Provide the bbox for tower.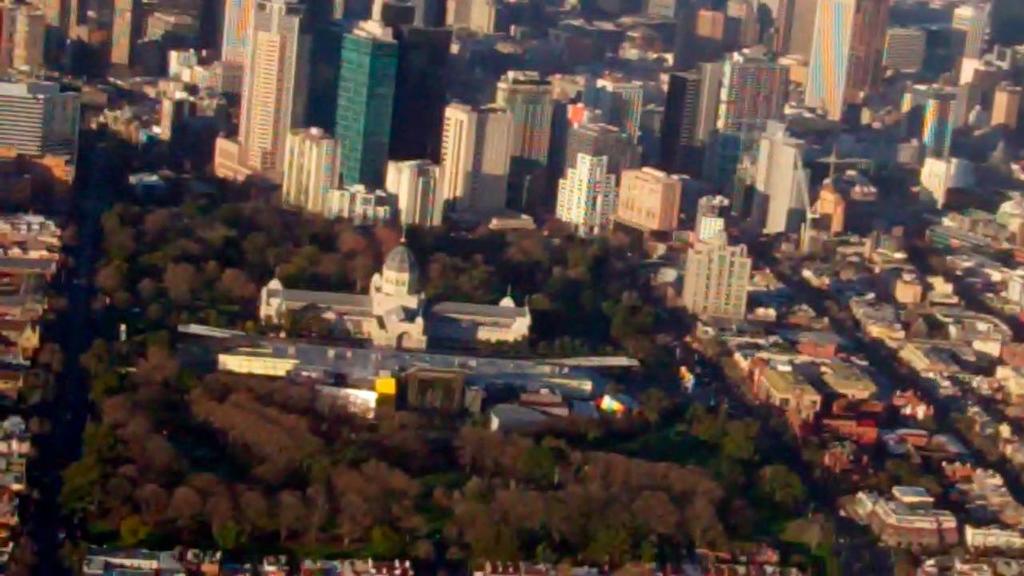
select_region(5, 0, 46, 70).
